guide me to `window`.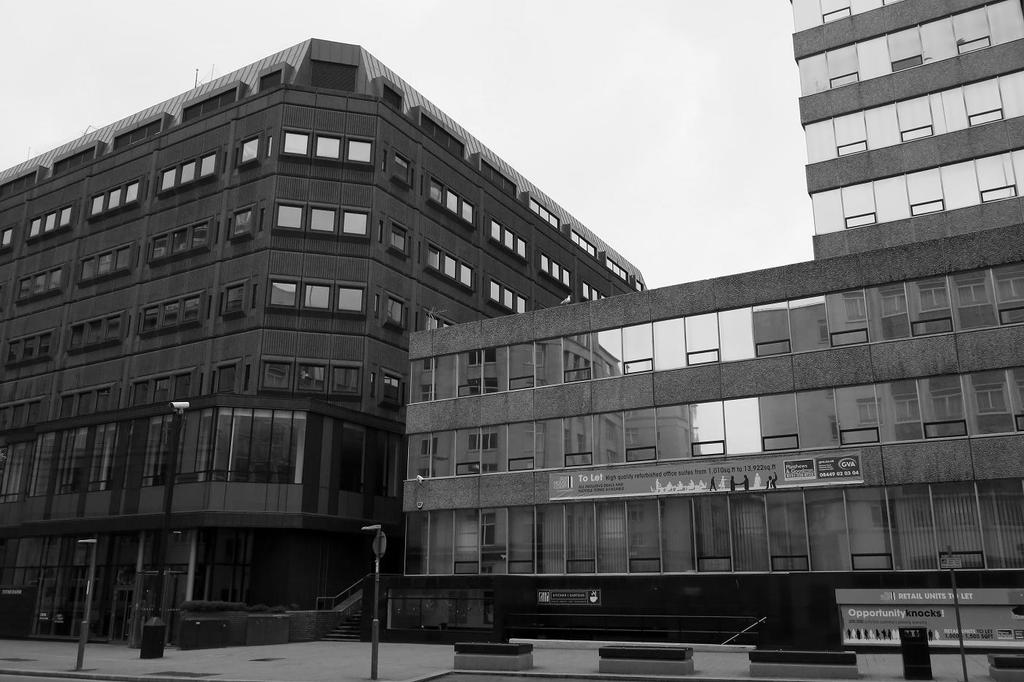
Guidance: rect(26, 215, 44, 241).
